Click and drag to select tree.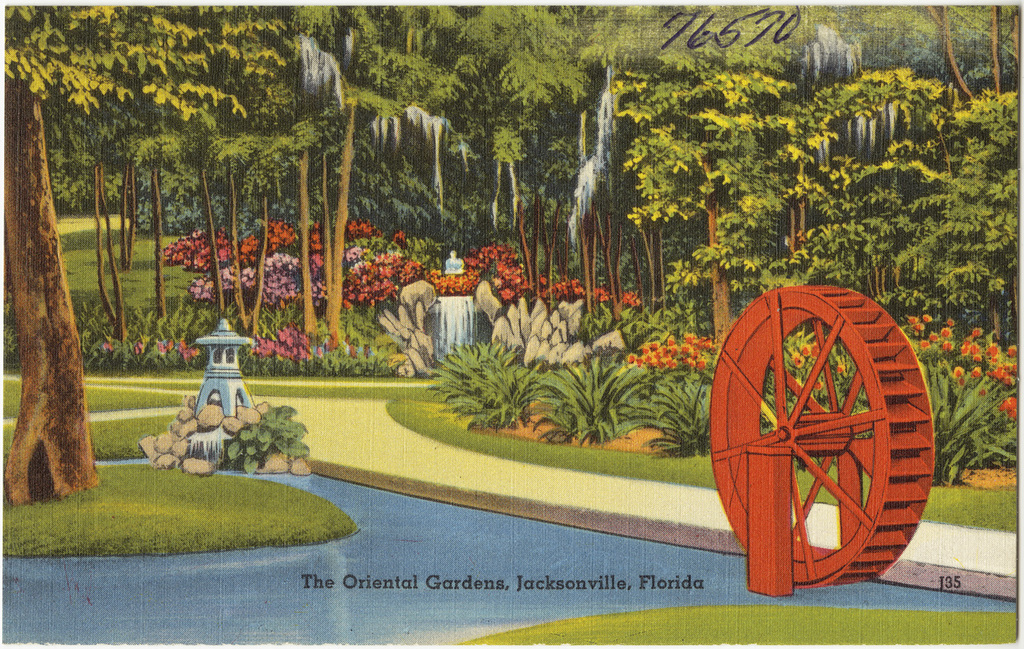
Selection: {"left": 3, "top": 0, "right": 289, "bottom": 506}.
